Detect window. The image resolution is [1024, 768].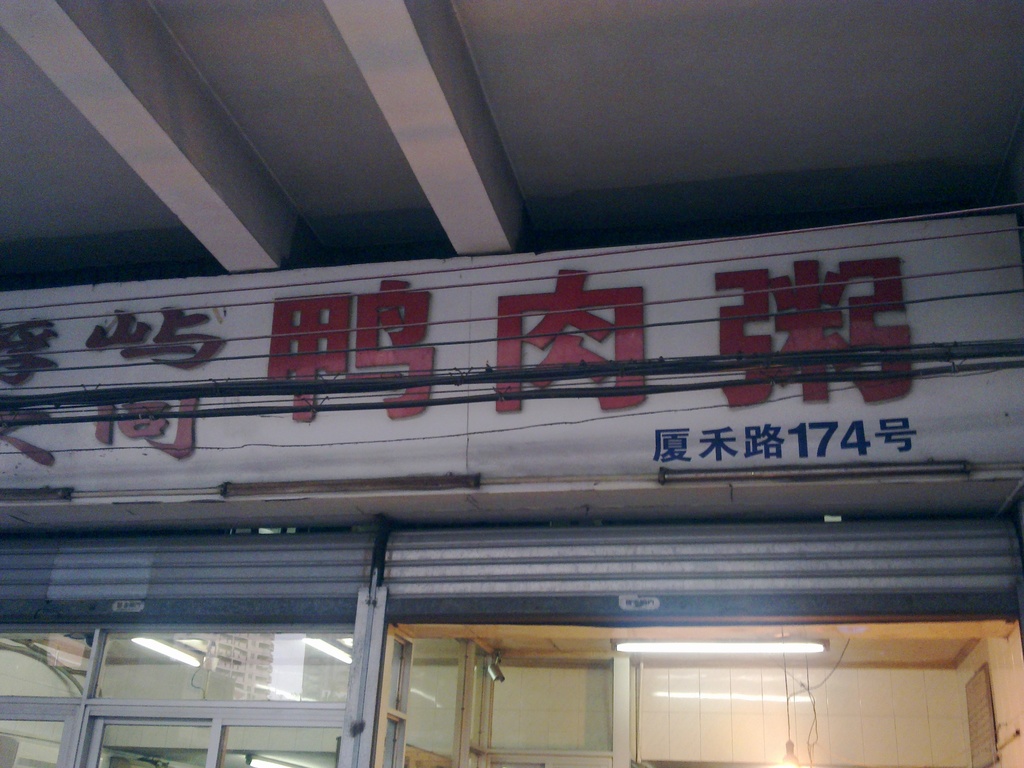
[91, 706, 212, 767].
